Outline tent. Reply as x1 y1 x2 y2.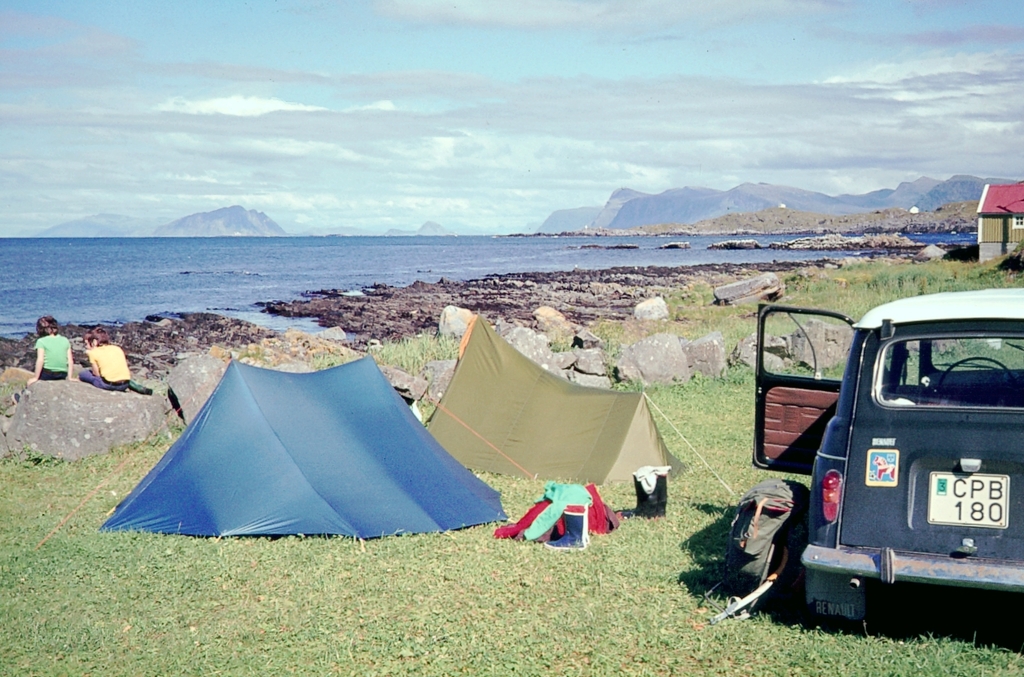
97 355 510 550.
